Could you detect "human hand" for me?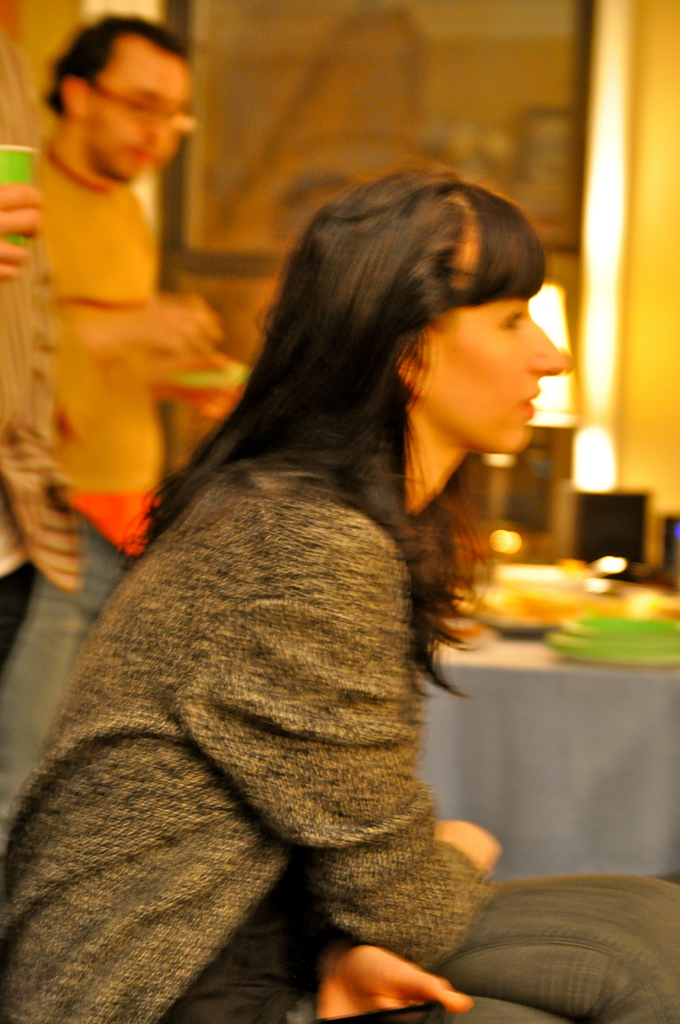
Detection result: (324, 945, 462, 1006).
